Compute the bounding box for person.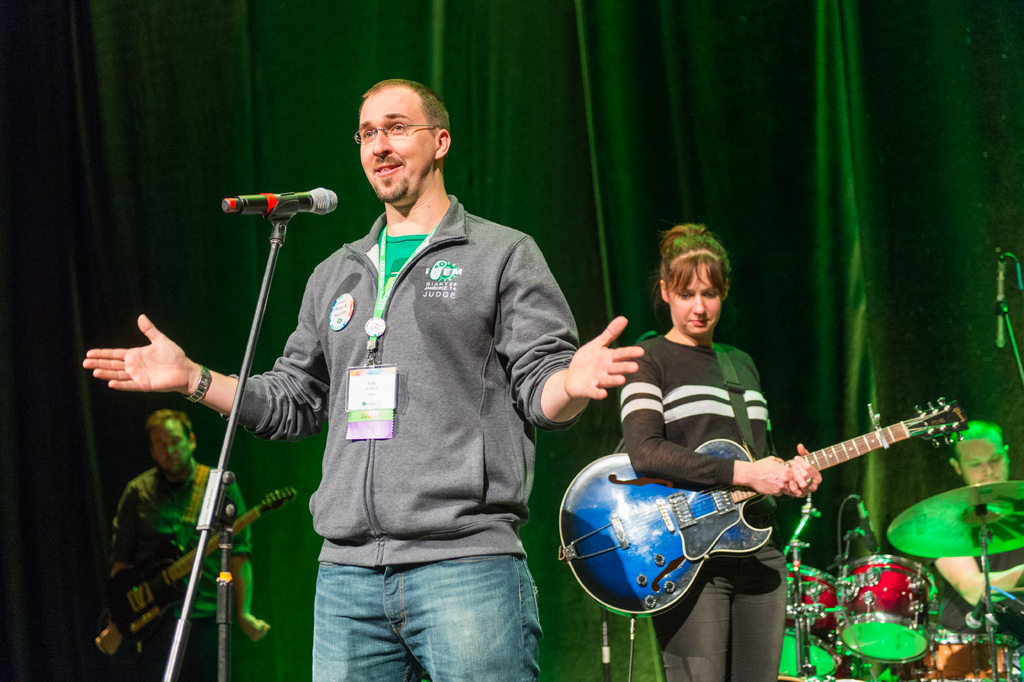
80:78:643:681.
